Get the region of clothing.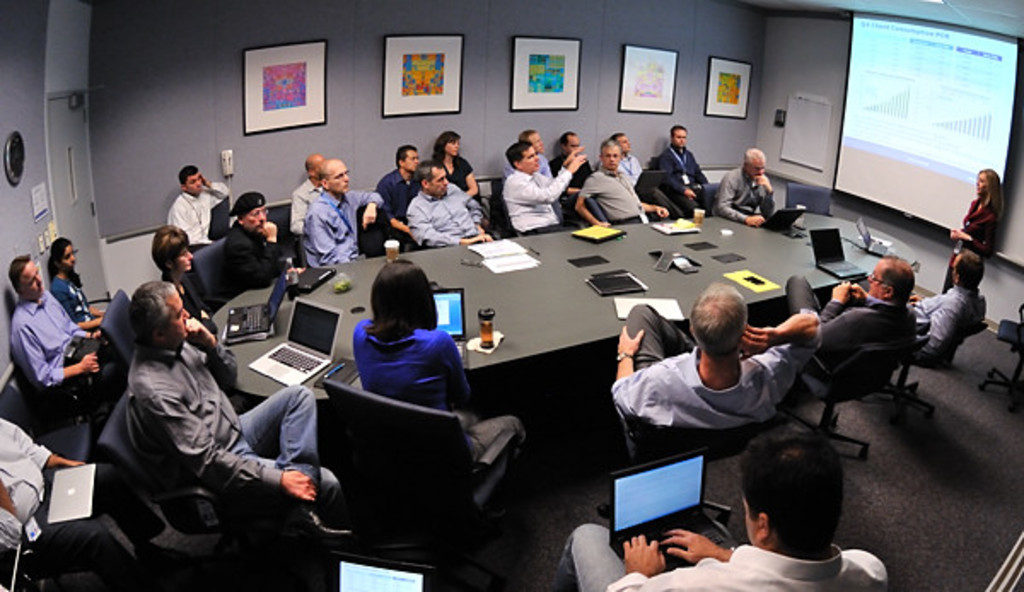
[x1=799, y1=278, x2=918, y2=367].
